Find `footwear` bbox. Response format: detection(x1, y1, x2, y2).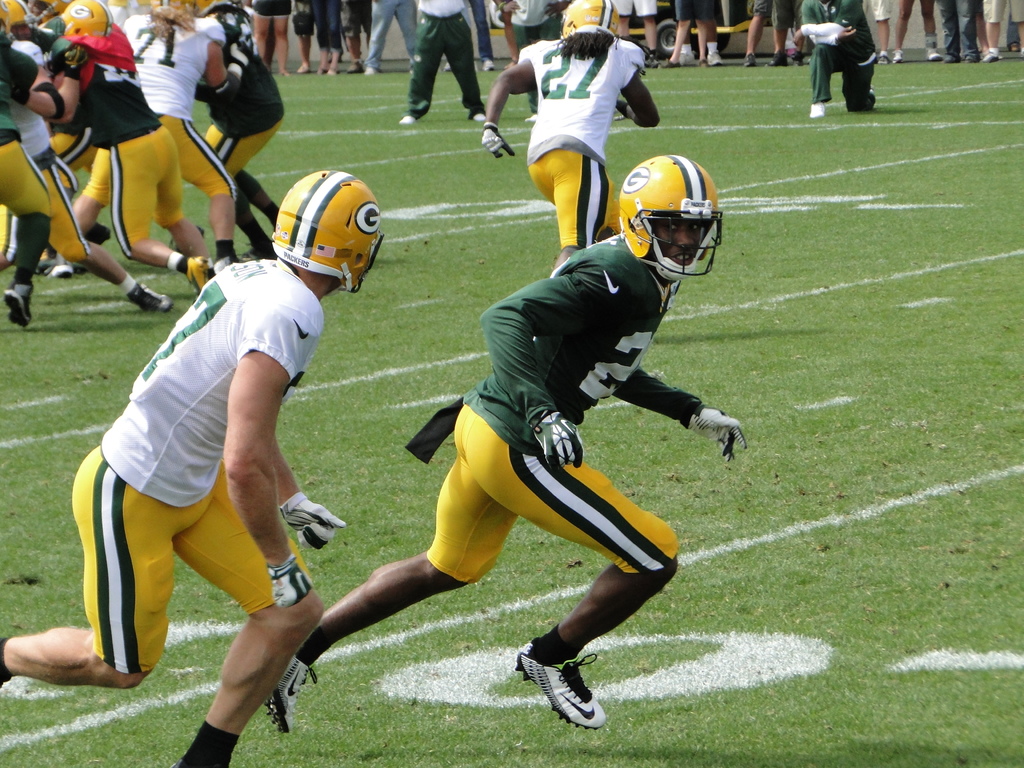
detection(208, 245, 239, 273).
